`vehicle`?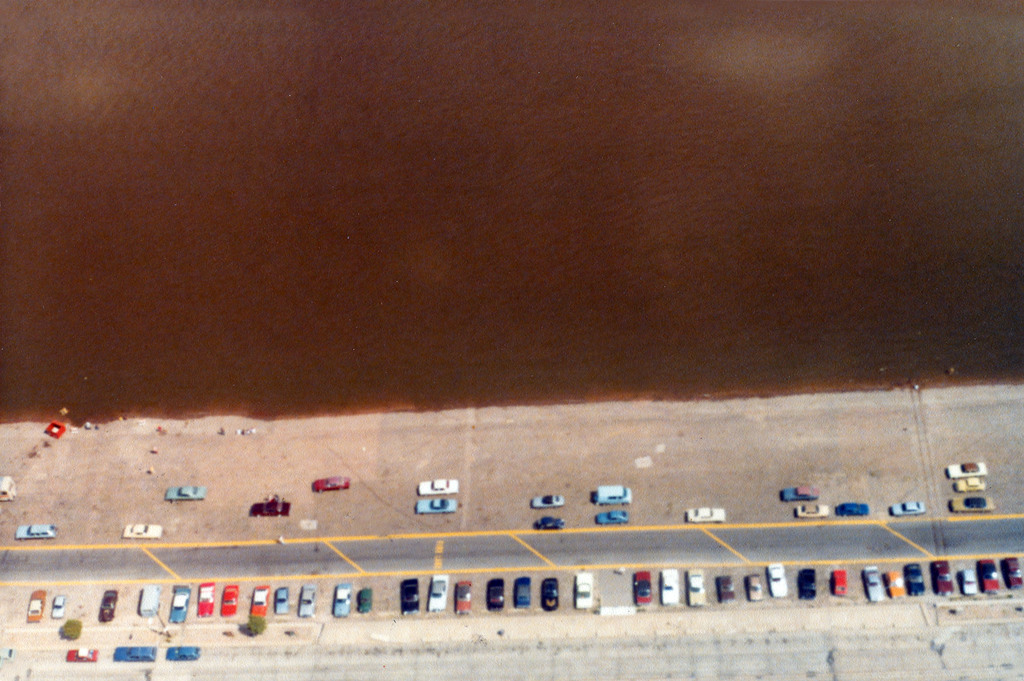
detection(0, 645, 14, 661)
